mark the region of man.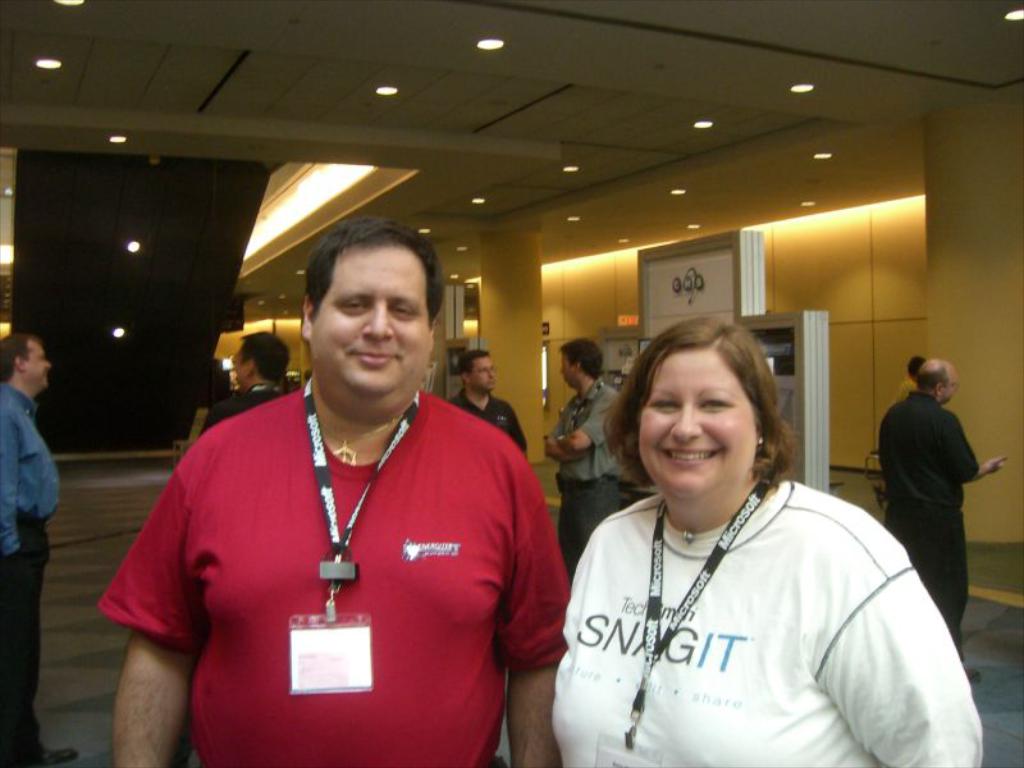
Region: [547, 346, 632, 564].
